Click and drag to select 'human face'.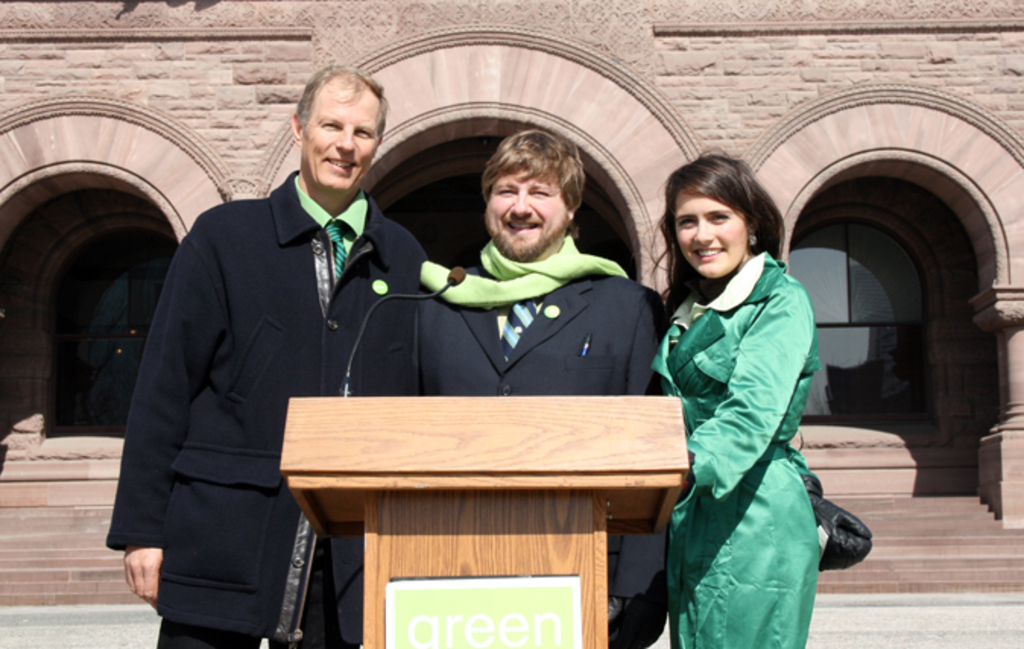
Selection: x1=485, y1=169, x2=565, y2=258.
